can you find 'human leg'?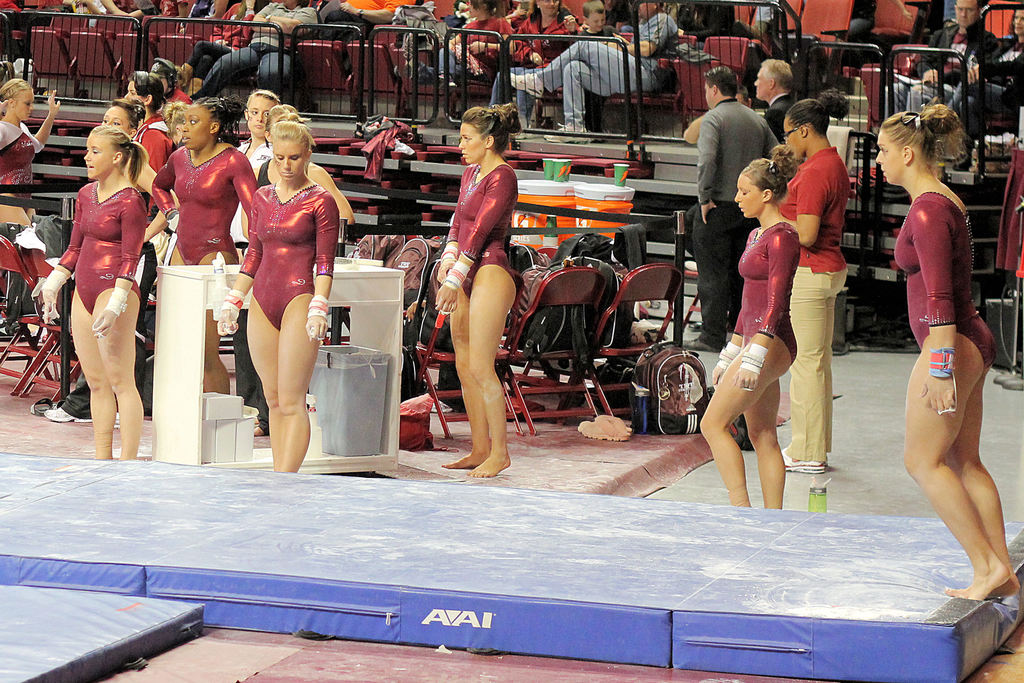
Yes, bounding box: 0, 191, 33, 229.
